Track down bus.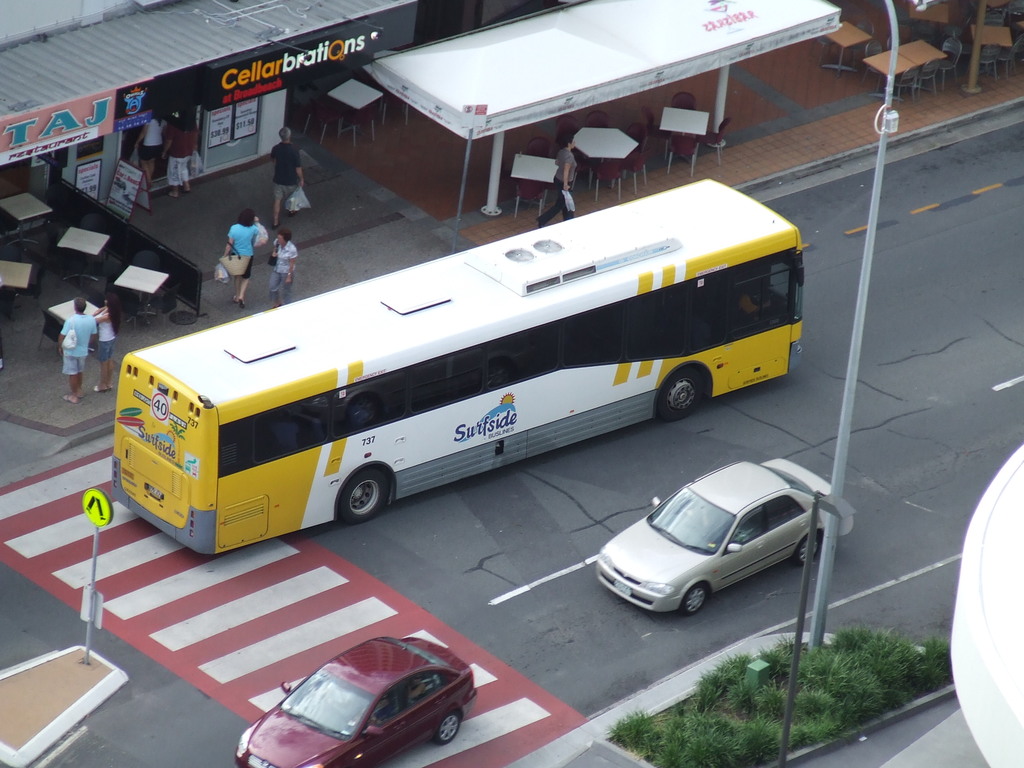
Tracked to bbox=(109, 172, 809, 558).
